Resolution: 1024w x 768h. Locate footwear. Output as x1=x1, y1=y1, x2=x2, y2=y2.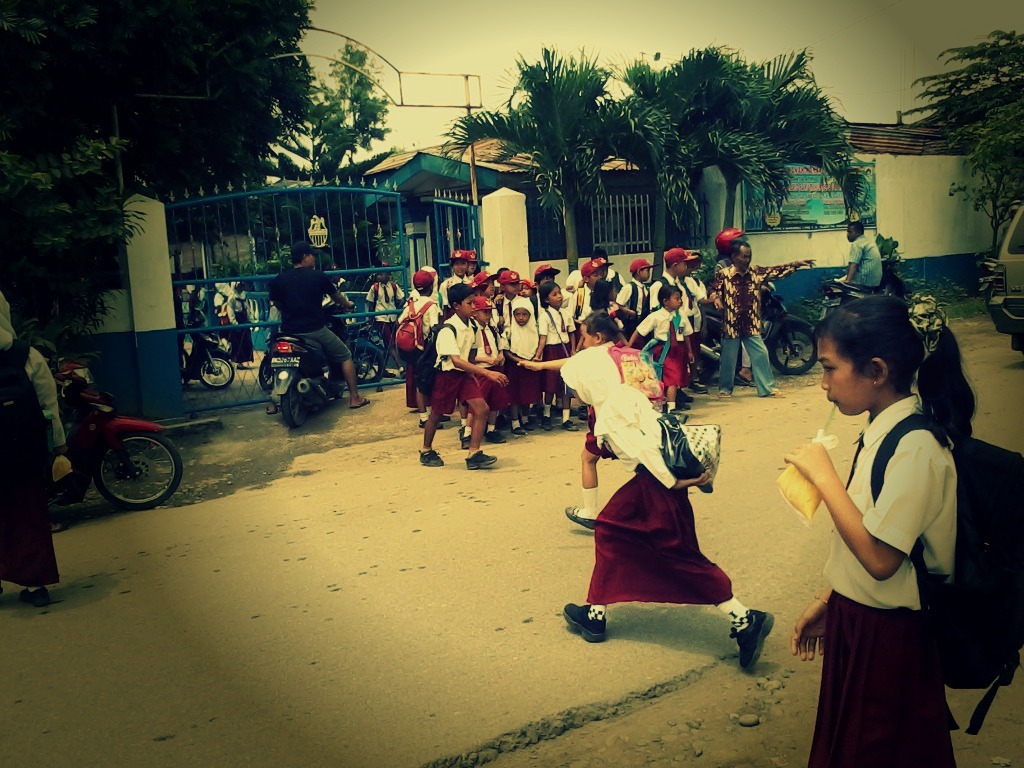
x1=457, y1=427, x2=468, y2=435.
